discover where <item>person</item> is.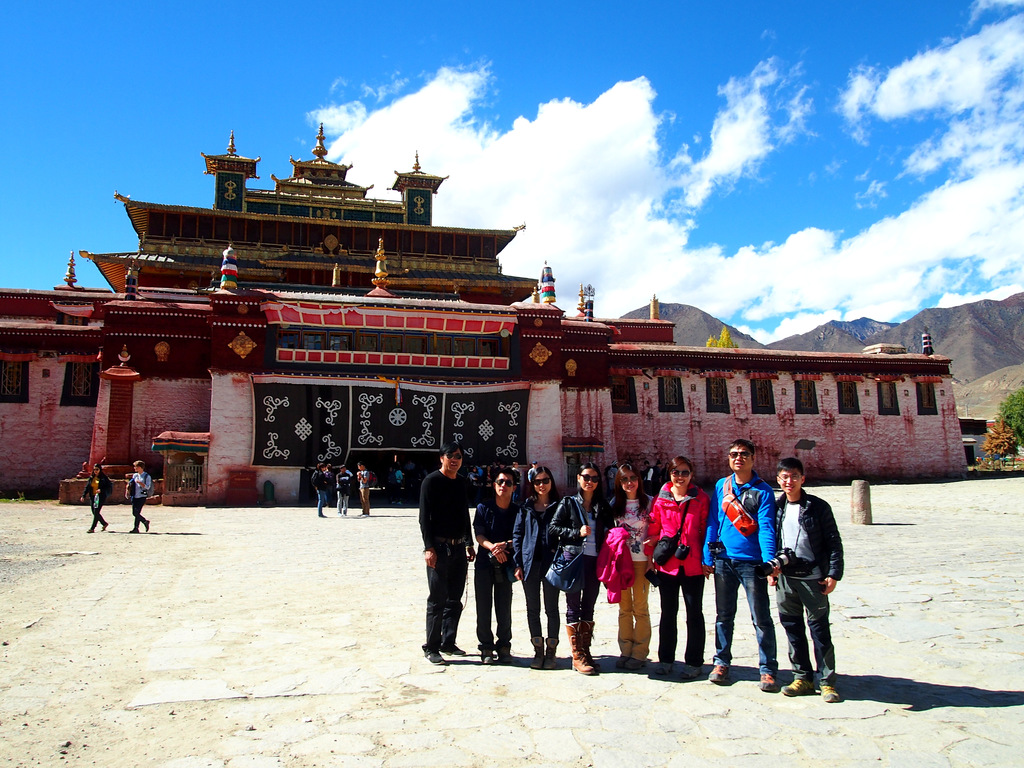
Discovered at crop(515, 462, 568, 674).
